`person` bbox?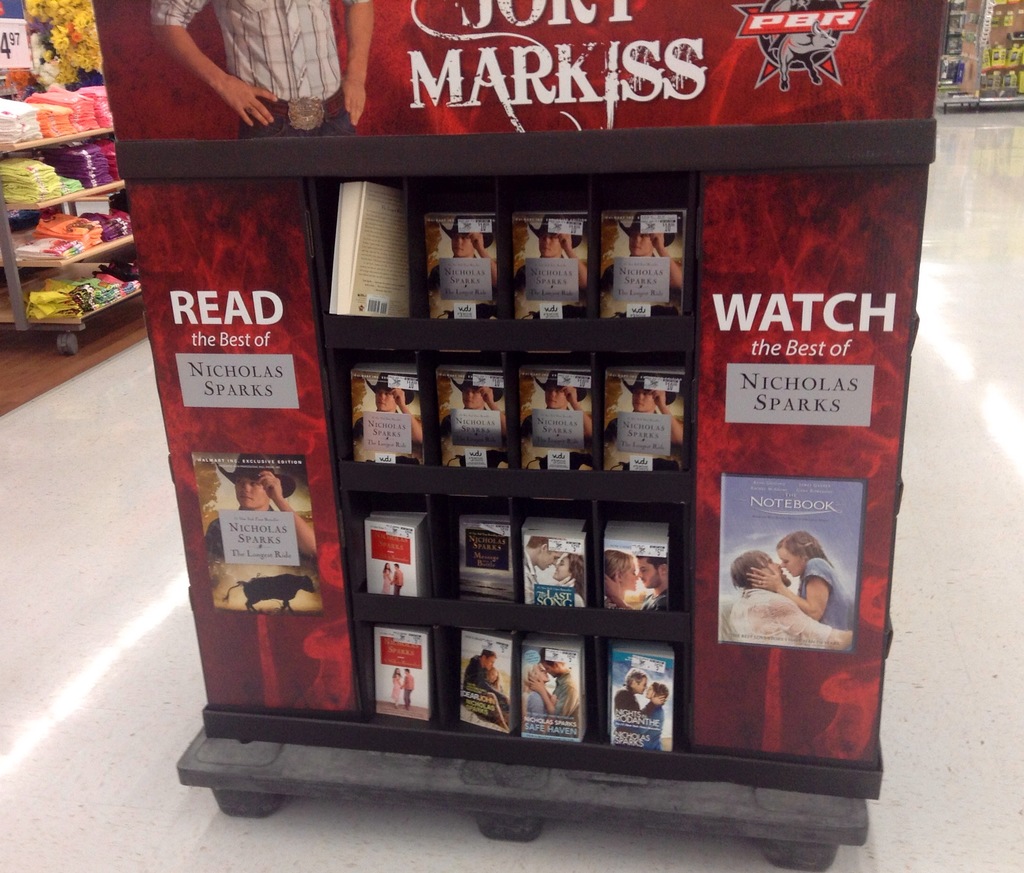
rect(204, 459, 326, 565)
